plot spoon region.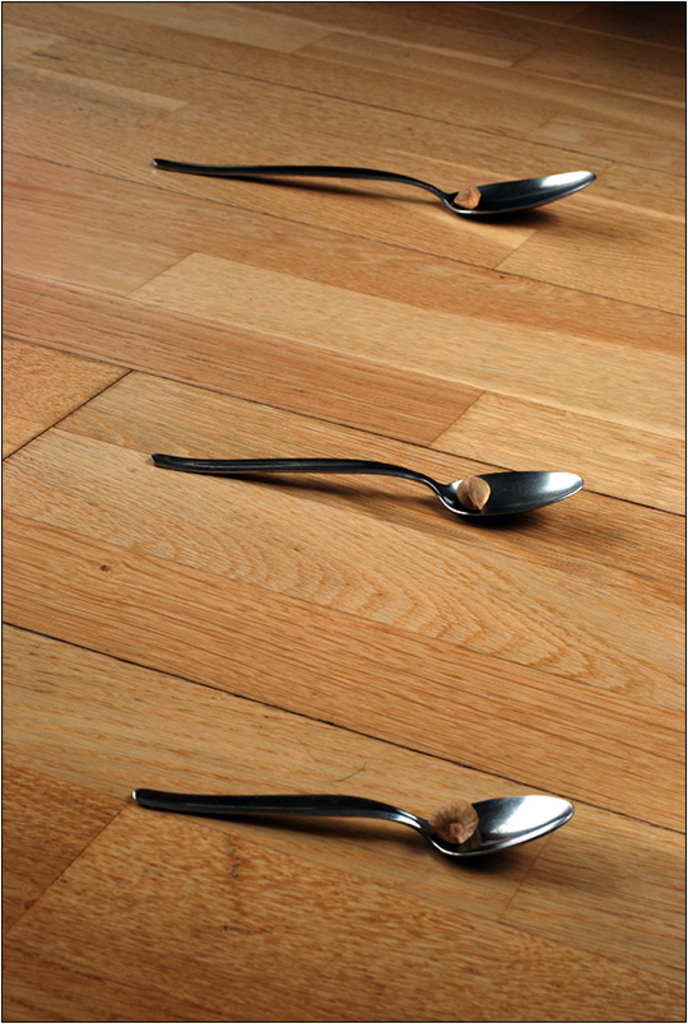
Plotted at <region>149, 456, 582, 522</region>.
